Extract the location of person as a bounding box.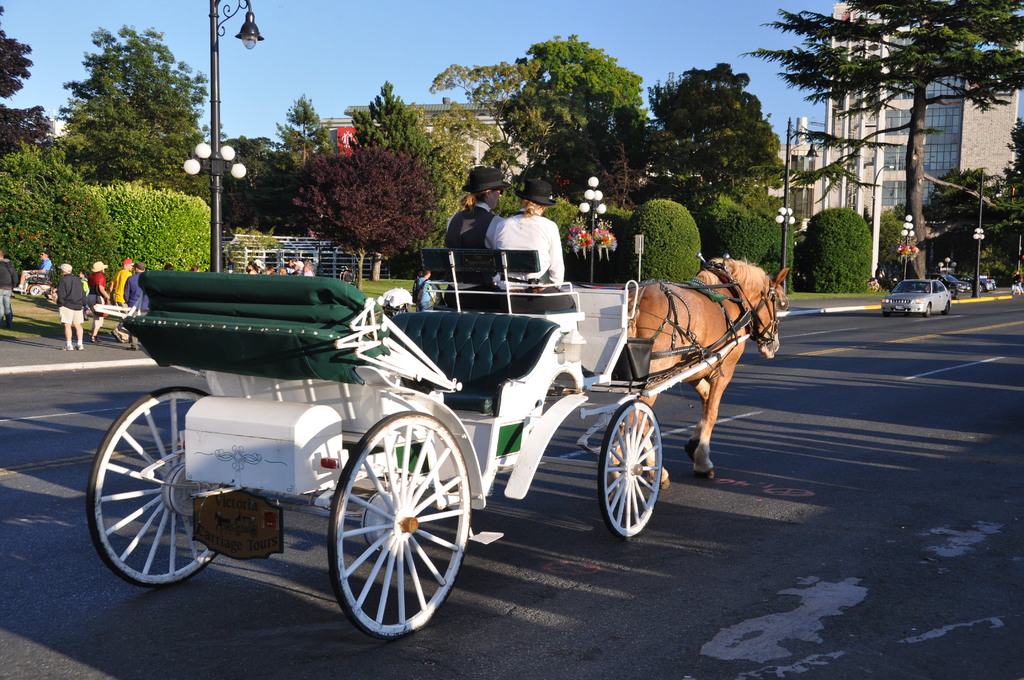
{"left": 92, "top": 257, "right": 114, "bottom": 341}.
